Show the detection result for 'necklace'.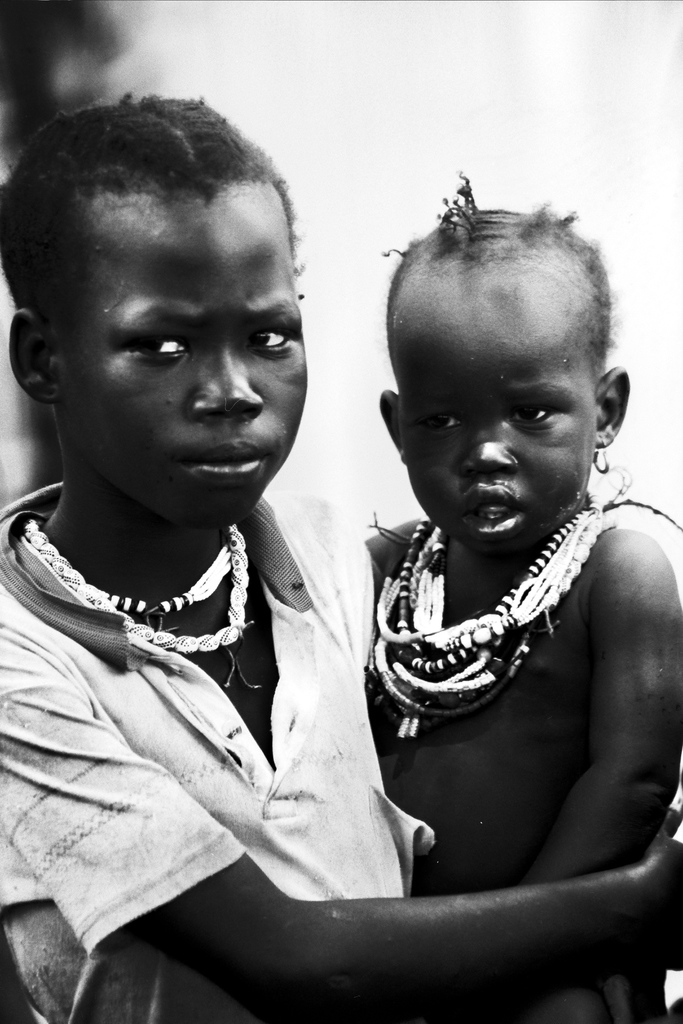
(83, 541, 236, 627).
